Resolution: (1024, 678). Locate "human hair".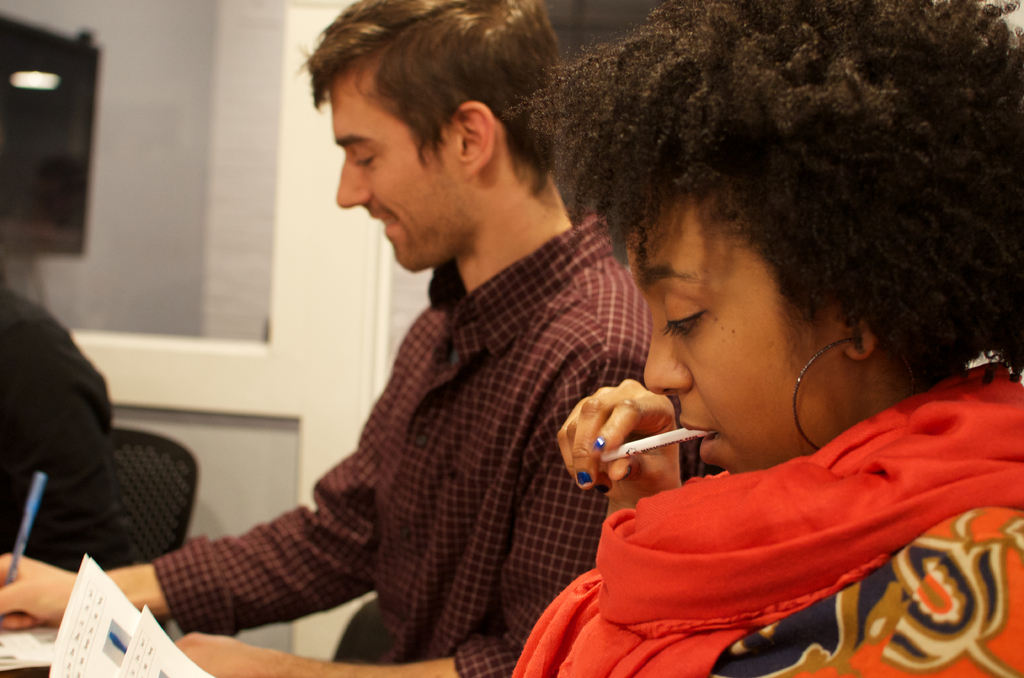
505,0,1023,402.
